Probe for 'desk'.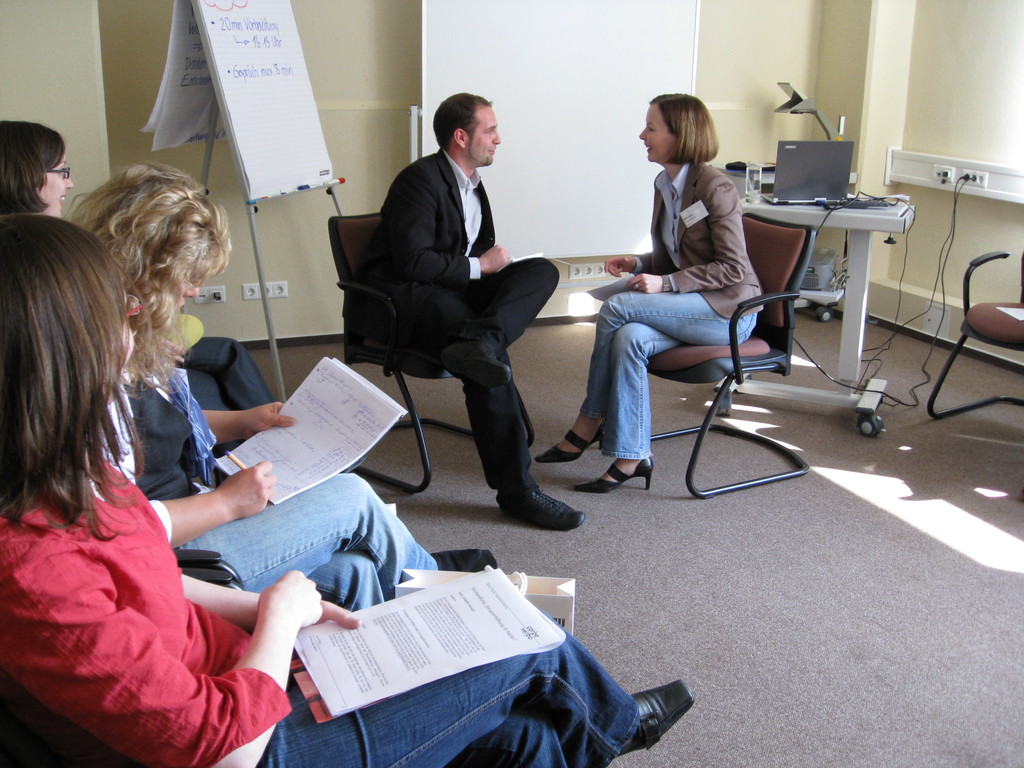
Probe result: select_region(712, 186, 916, 439).
